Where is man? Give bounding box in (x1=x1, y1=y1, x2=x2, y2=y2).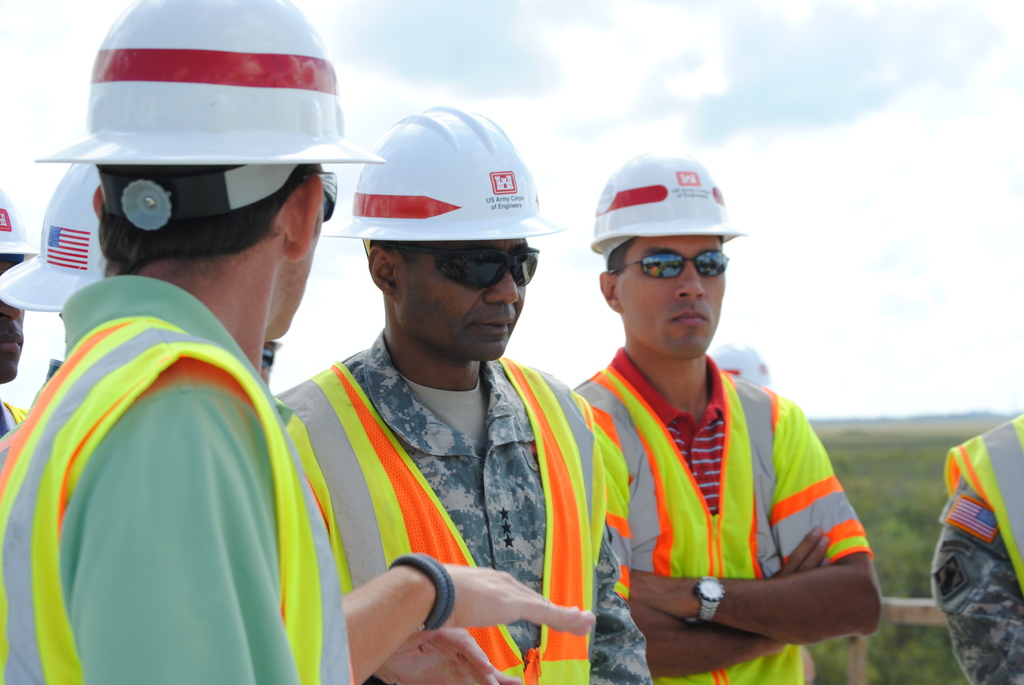
(x1=0, y1=161, x2=102, y2=479).
